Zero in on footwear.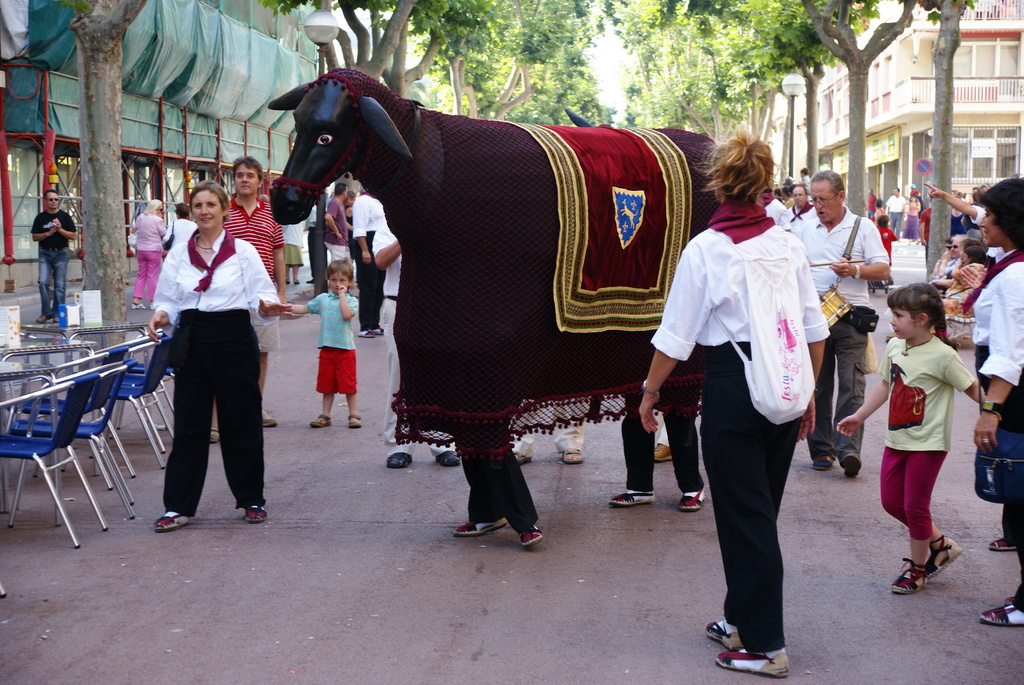
Zeroed in: <region>703, 618, 739, 651</region>.
